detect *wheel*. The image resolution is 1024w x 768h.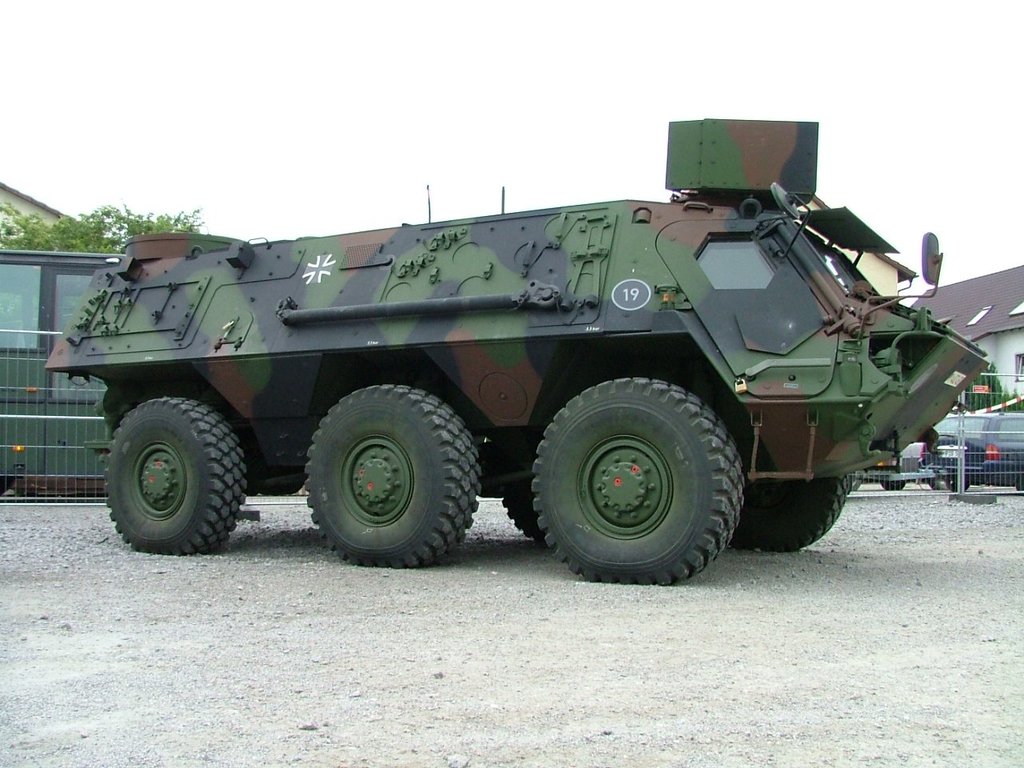
530,366,748,575.
